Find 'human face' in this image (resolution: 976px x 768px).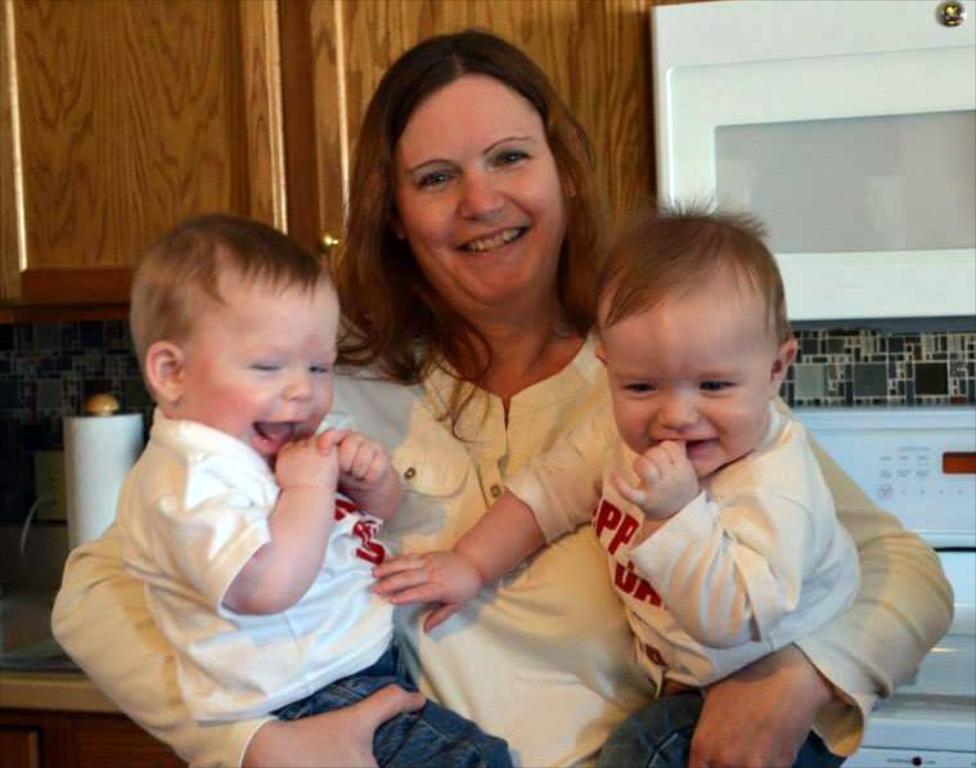
186:280:341:471.
